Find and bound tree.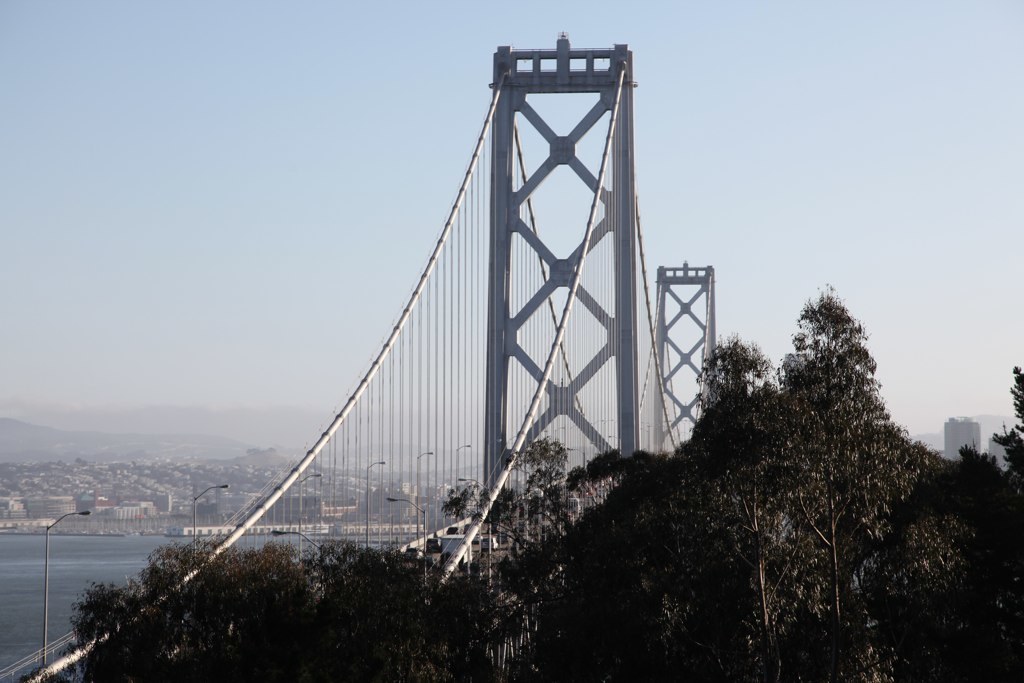
Bound: (834,362,1023,682).
